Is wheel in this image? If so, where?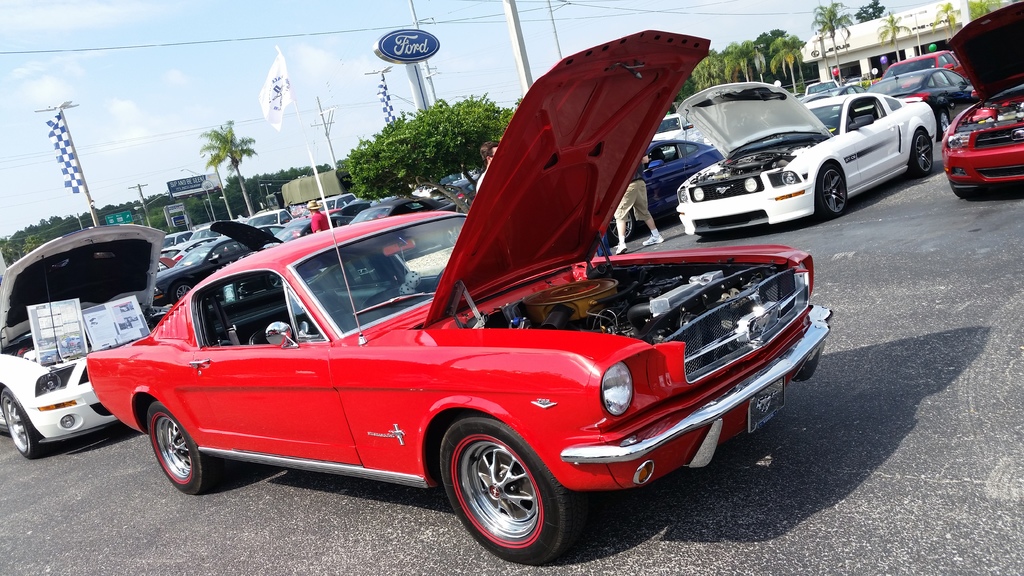
Yes, at x1=951 y1=185 x2=977 y2=198.
